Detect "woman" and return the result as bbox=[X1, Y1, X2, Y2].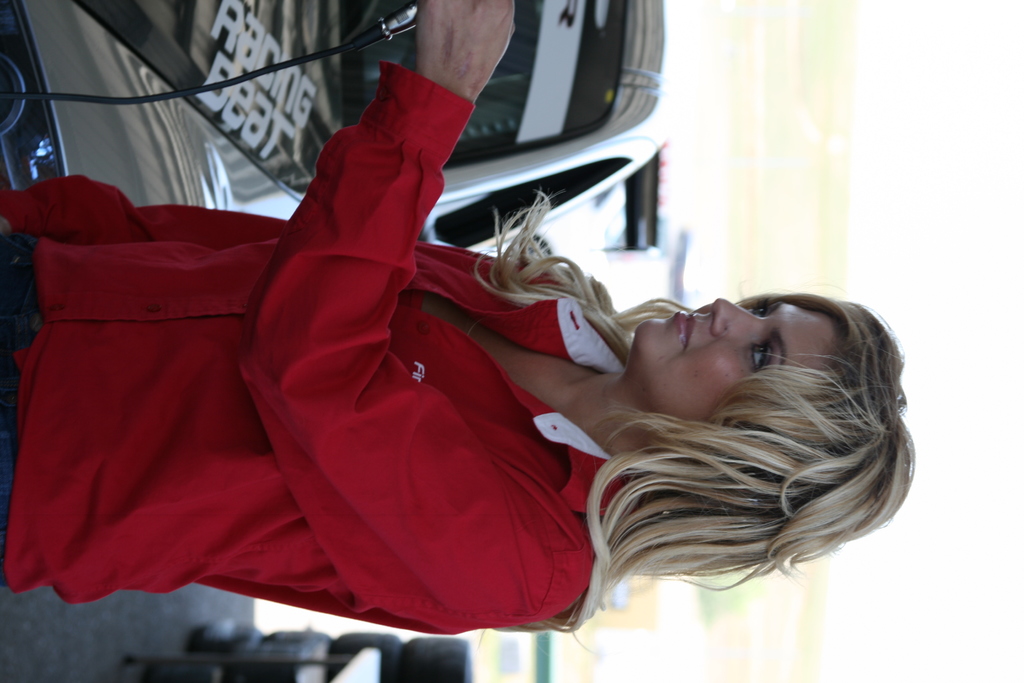
bbox=[108, 74, 791, 655].
